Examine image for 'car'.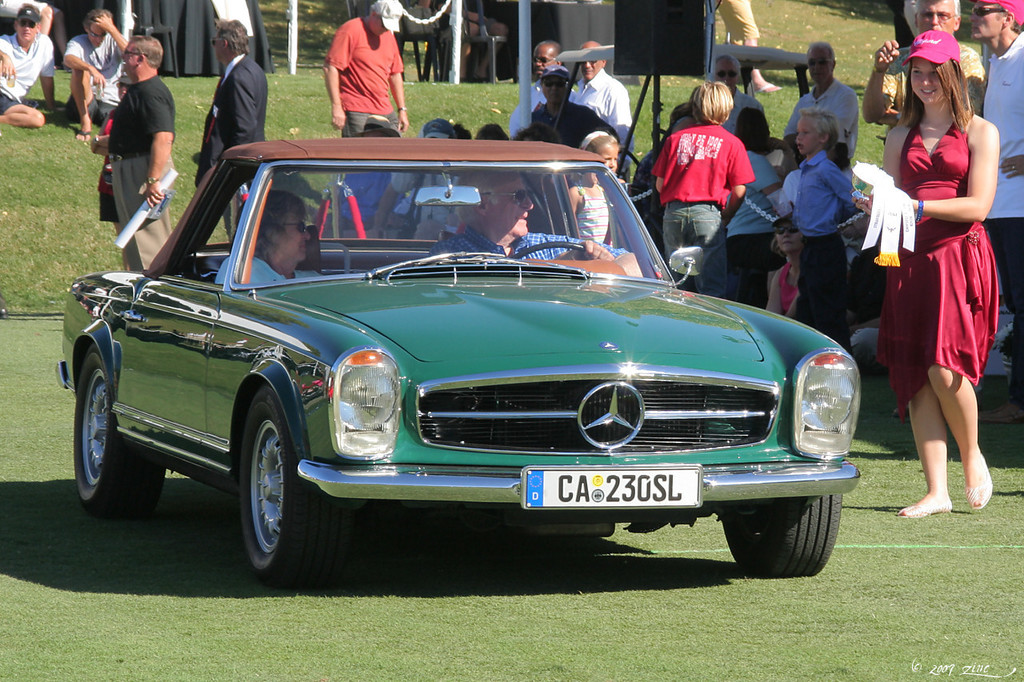
Examination result: box=[51, 130, 883, 620].
